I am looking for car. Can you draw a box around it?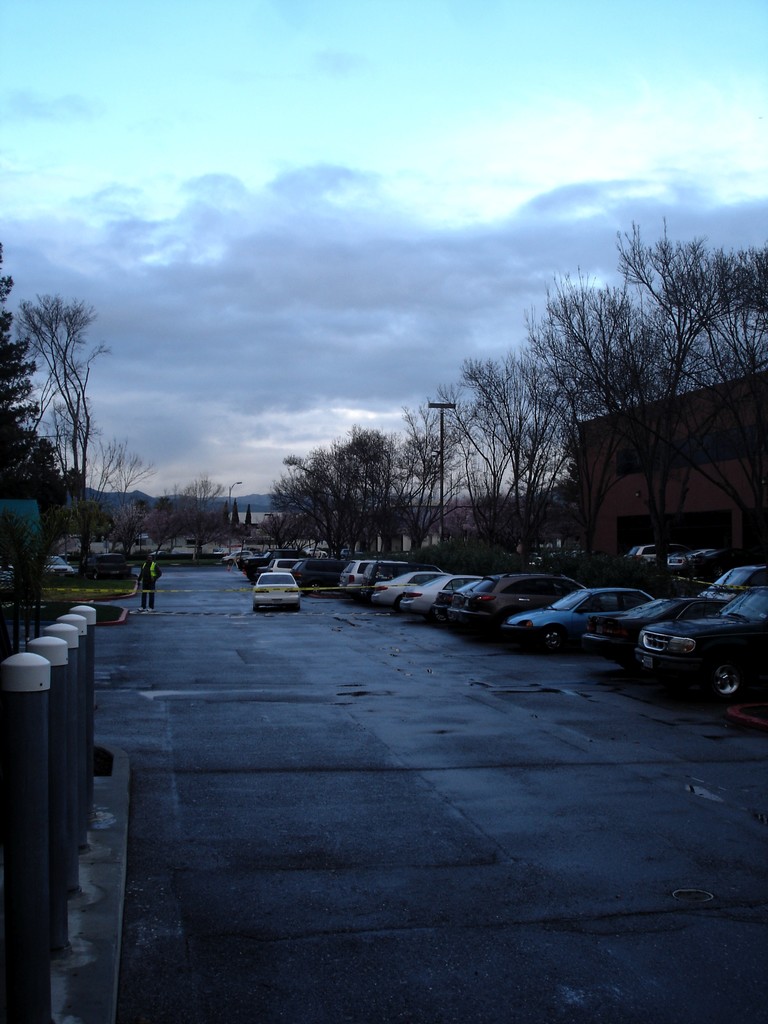
Sure, the bounding box is 627, 547, 660, 567.
